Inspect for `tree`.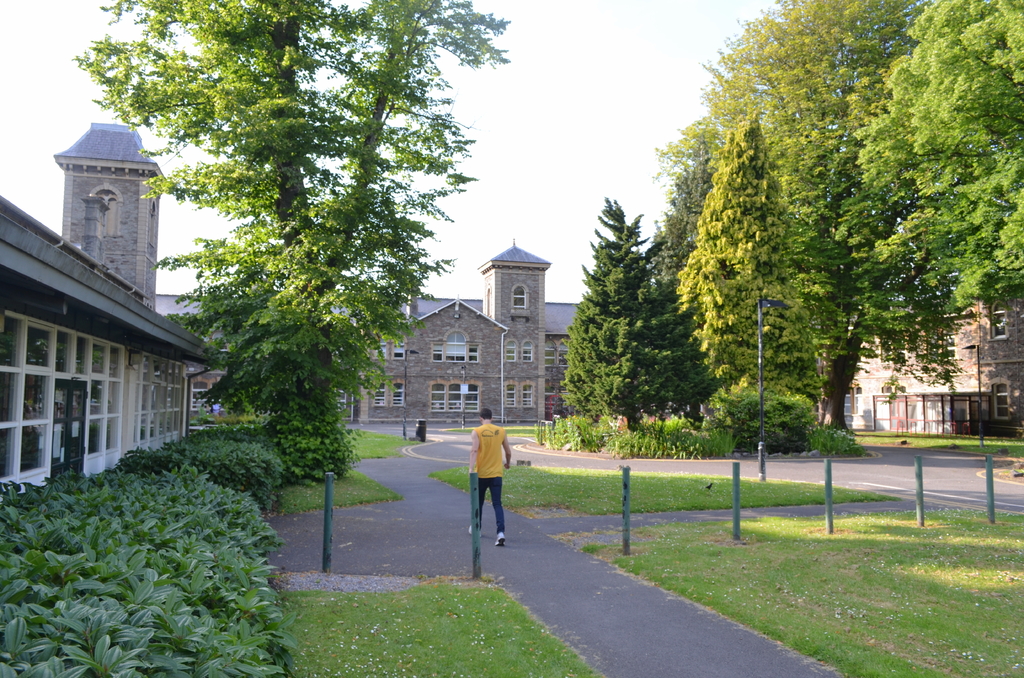
Inspection: Rect(676, 104, 826, 400).
